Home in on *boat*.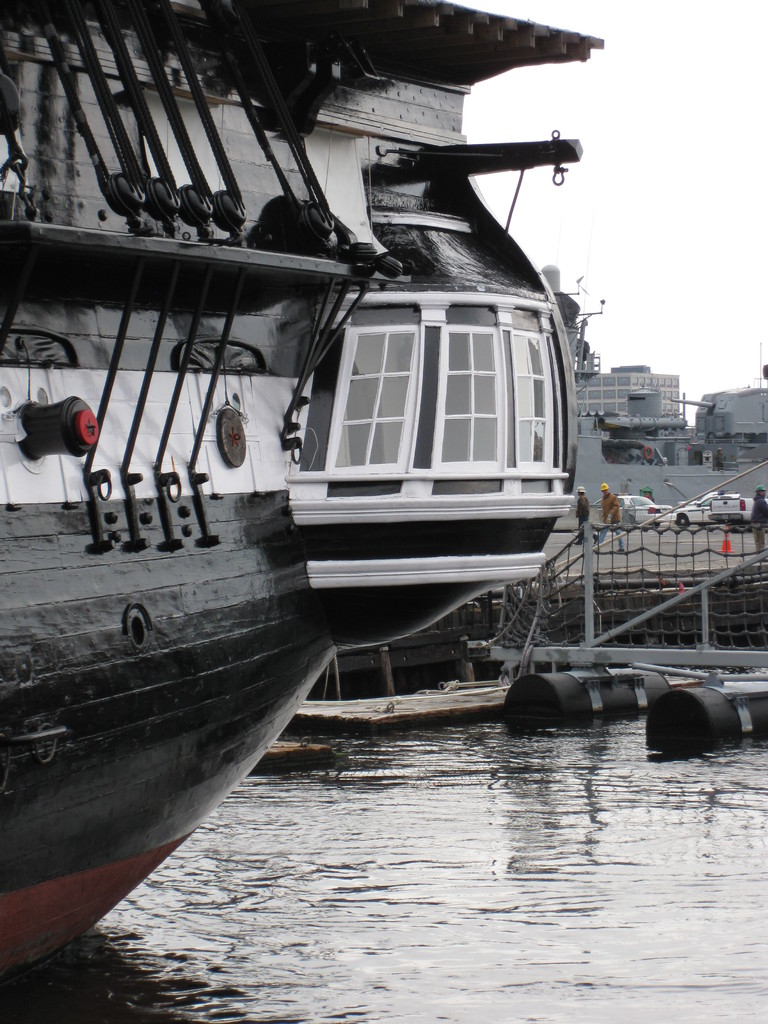
Homed in at 0:0:575:971.
